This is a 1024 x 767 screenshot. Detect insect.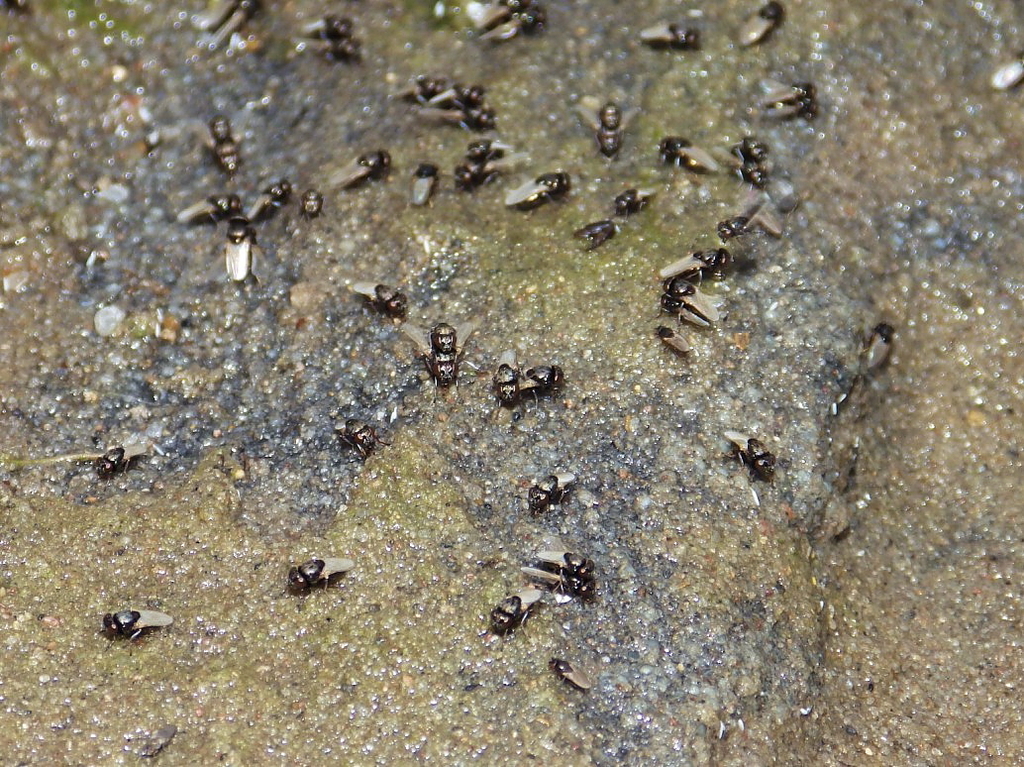
478:0:525:32.
